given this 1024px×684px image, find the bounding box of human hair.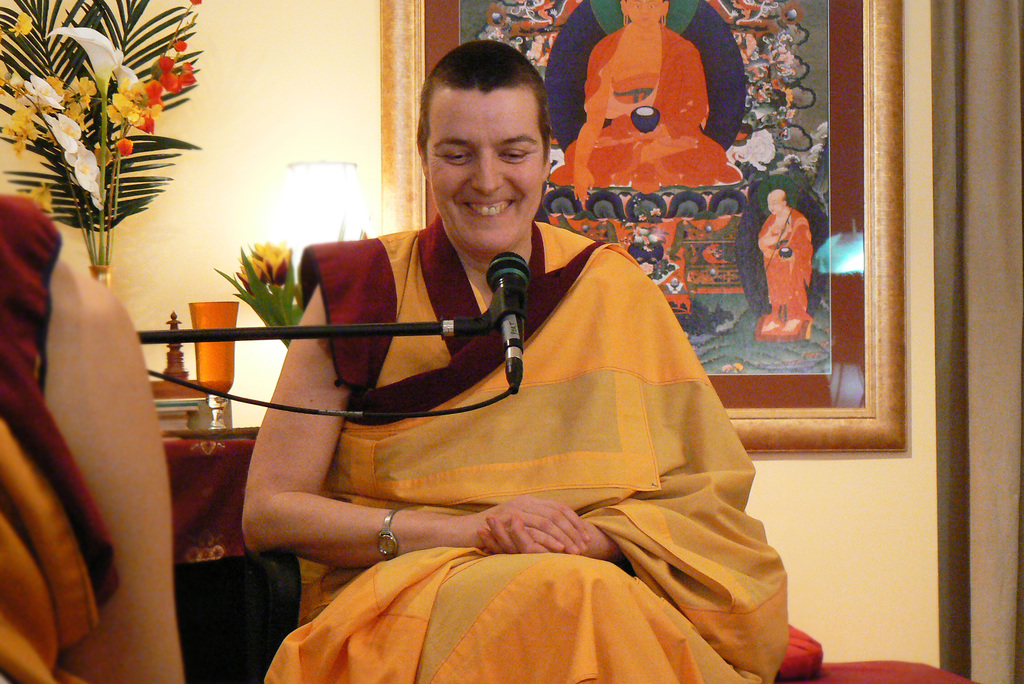
416 36 557 195.
